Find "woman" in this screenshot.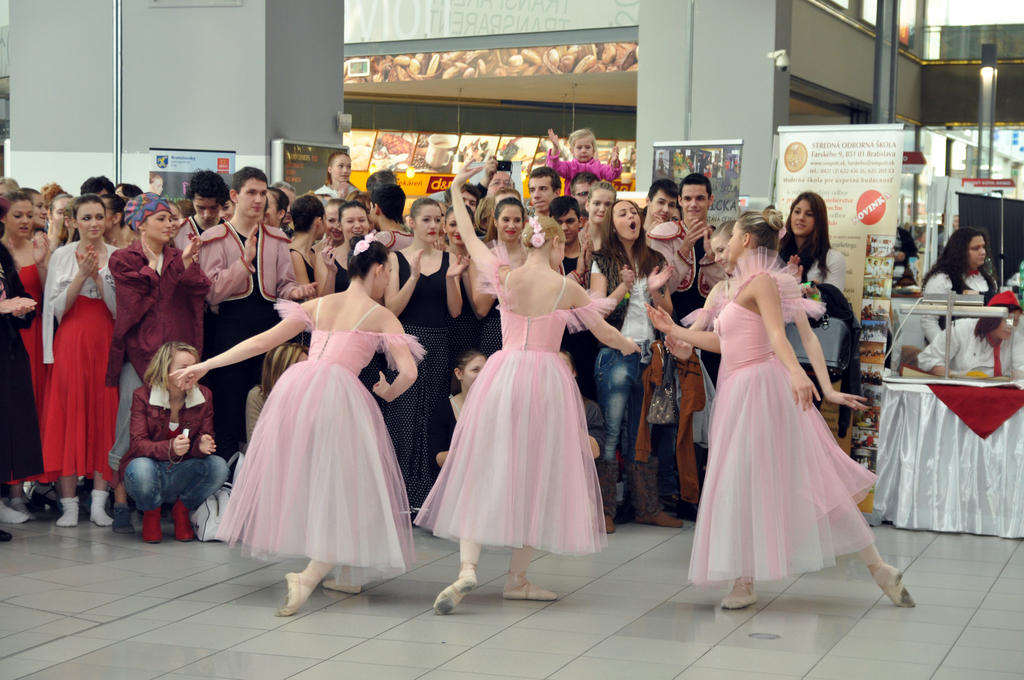
The bounding box for "woman" is select_region(771, 180, 857, 354).
